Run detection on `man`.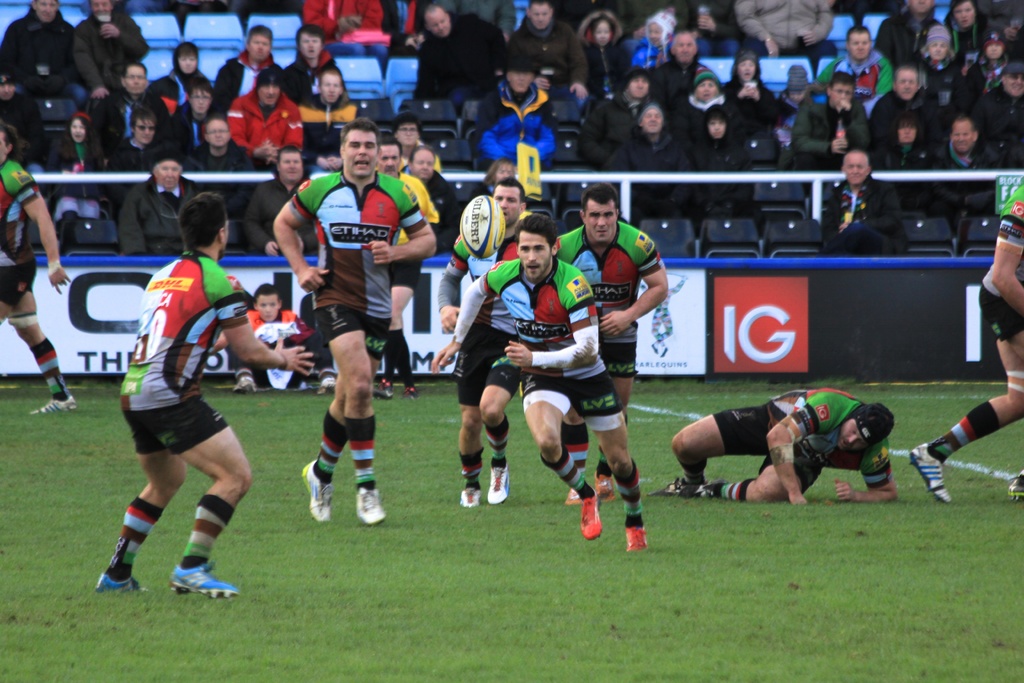
Result: bbox=[212, 26, 281, 113].
